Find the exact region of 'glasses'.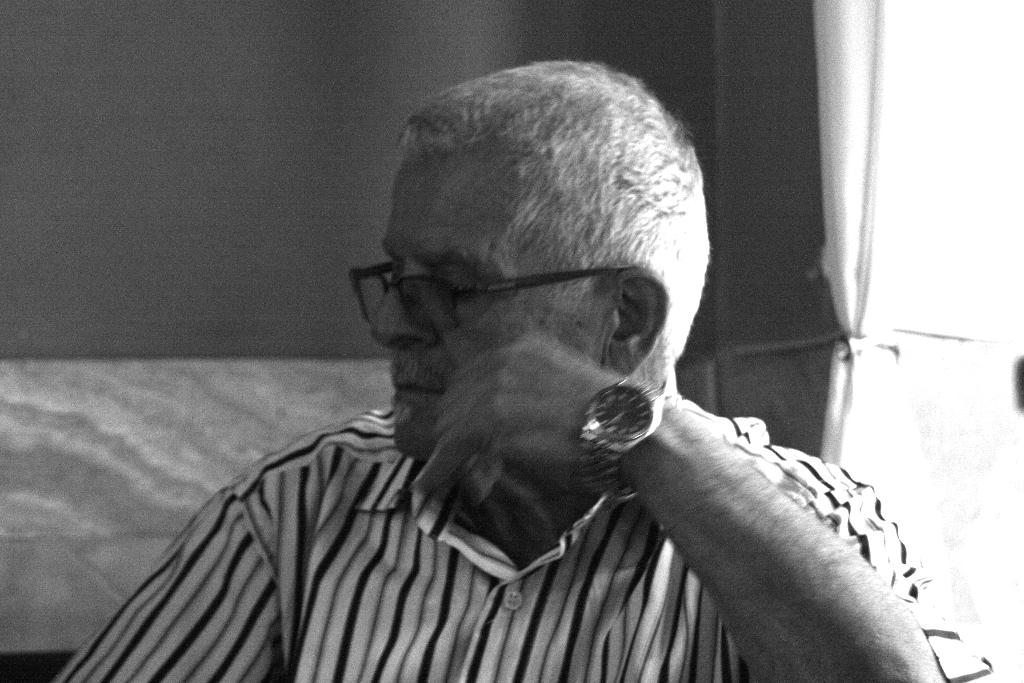
Exact region: 332:244:669:333.
